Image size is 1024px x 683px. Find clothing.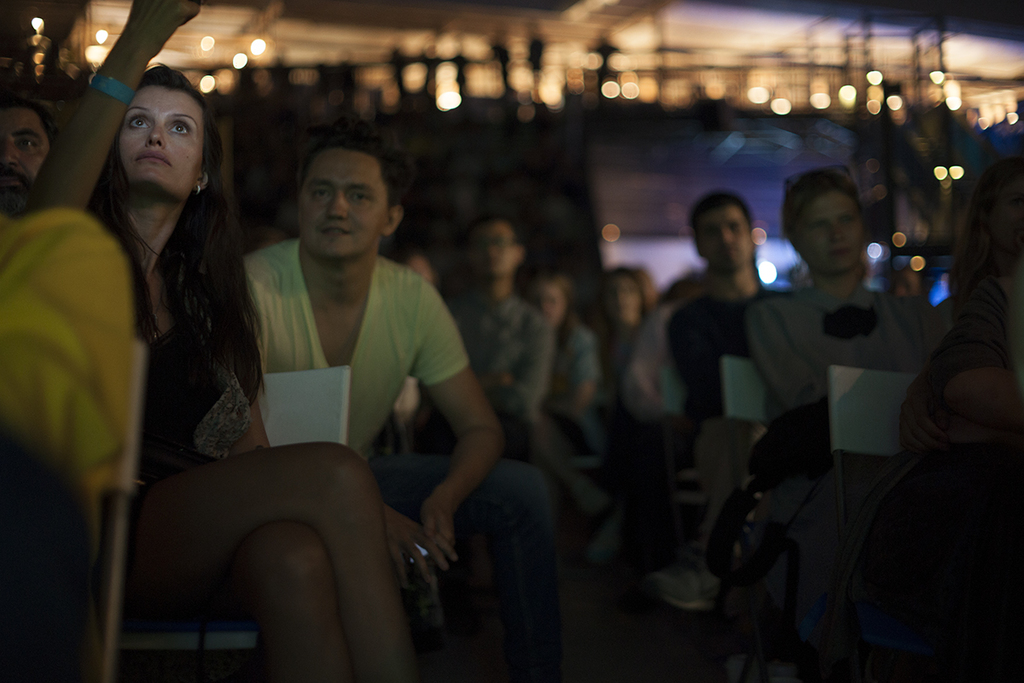
(655, 287, 765, 441).
